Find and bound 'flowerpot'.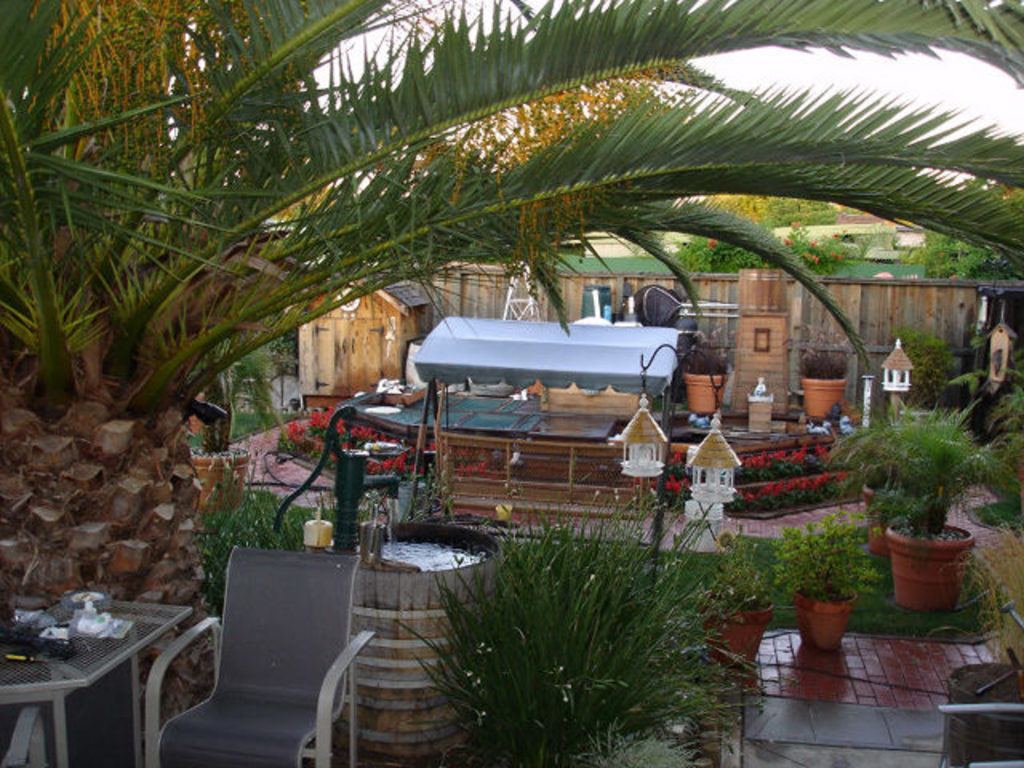
Bound: 187, 442, 253, 510.
